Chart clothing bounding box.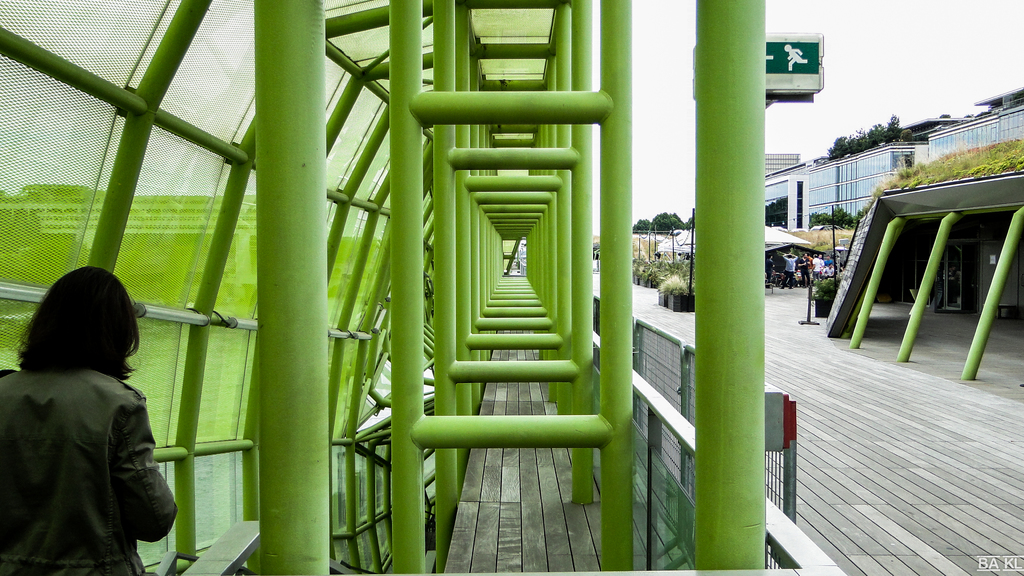
Charted: x1=10, y1=317, x2=176, y2=566.
